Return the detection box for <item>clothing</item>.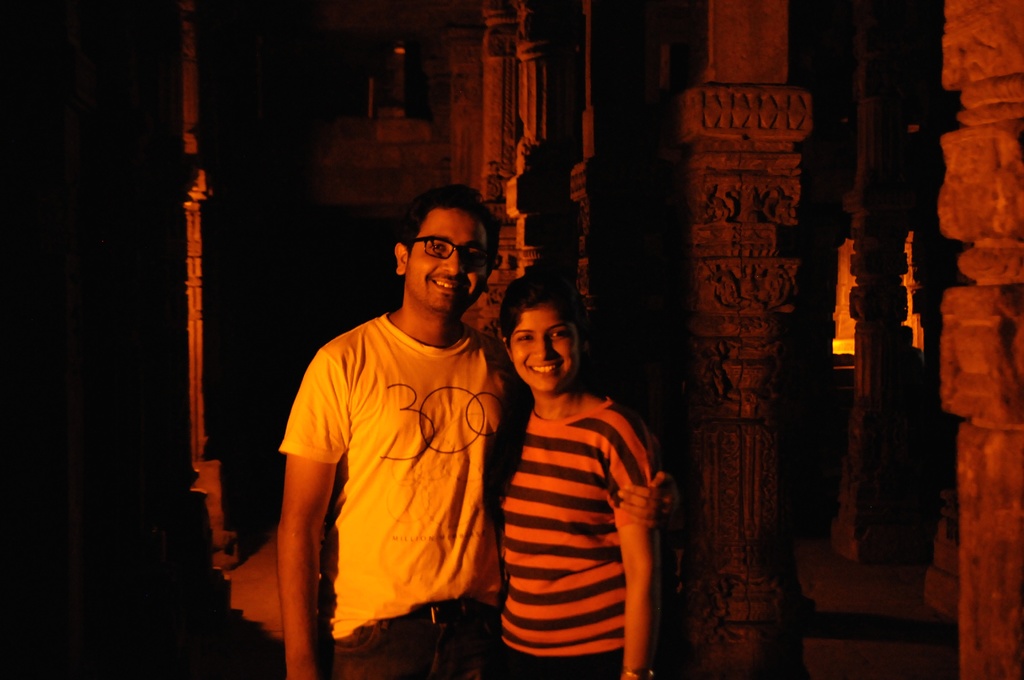
bbox(504, 392, 661, 679).
